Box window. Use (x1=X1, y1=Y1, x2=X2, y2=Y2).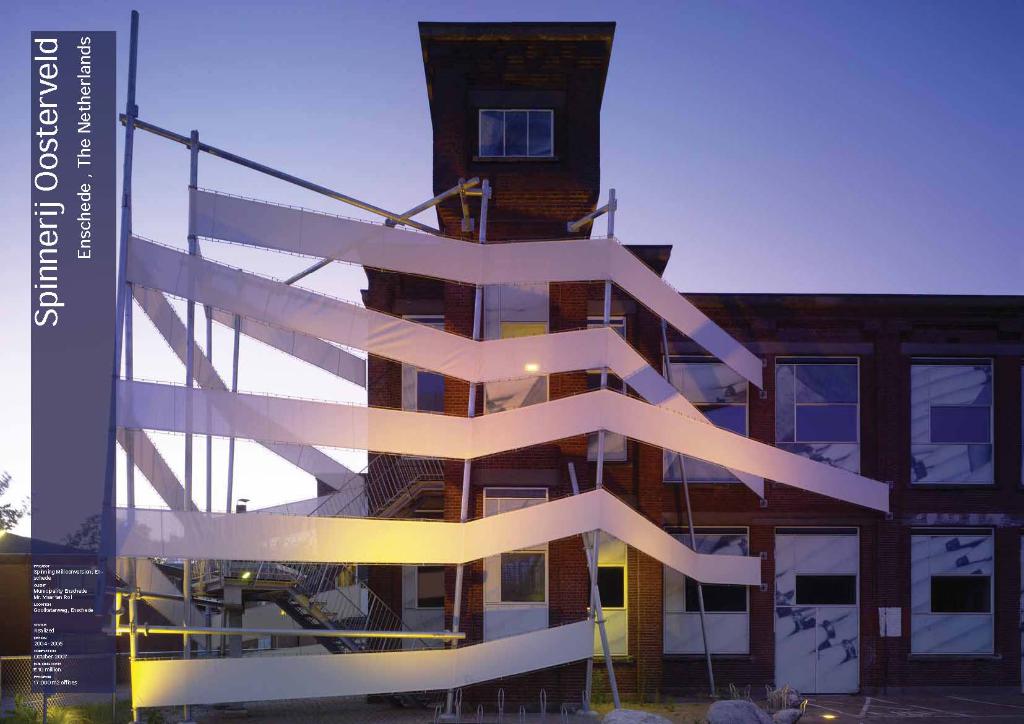
(x1=767, y1=356, x2=865, y2=487).
